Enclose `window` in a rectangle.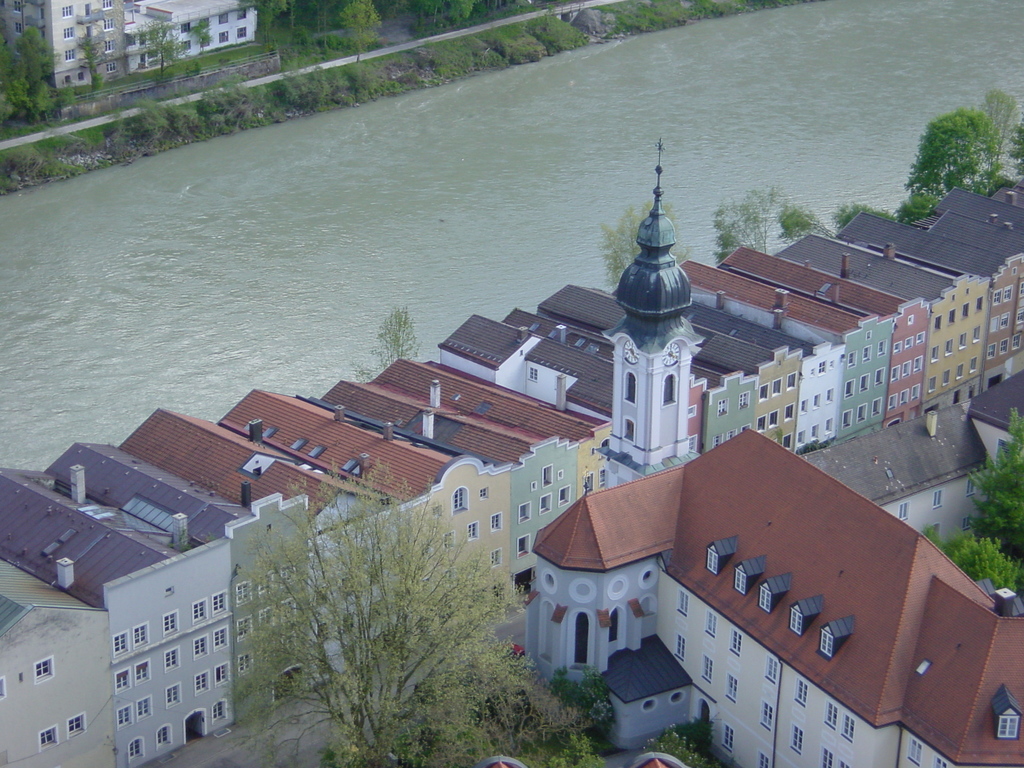
detection(786, 606, 804, 636).
